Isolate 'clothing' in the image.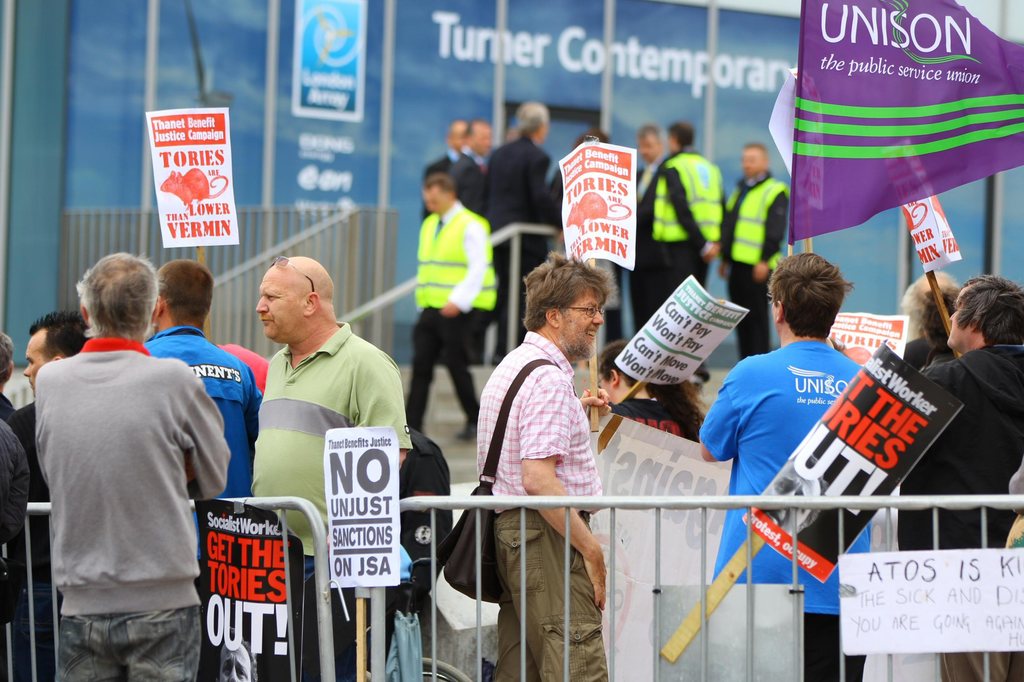
Isolated region: <bbox>689, 332, 882, 681</bbox>.
